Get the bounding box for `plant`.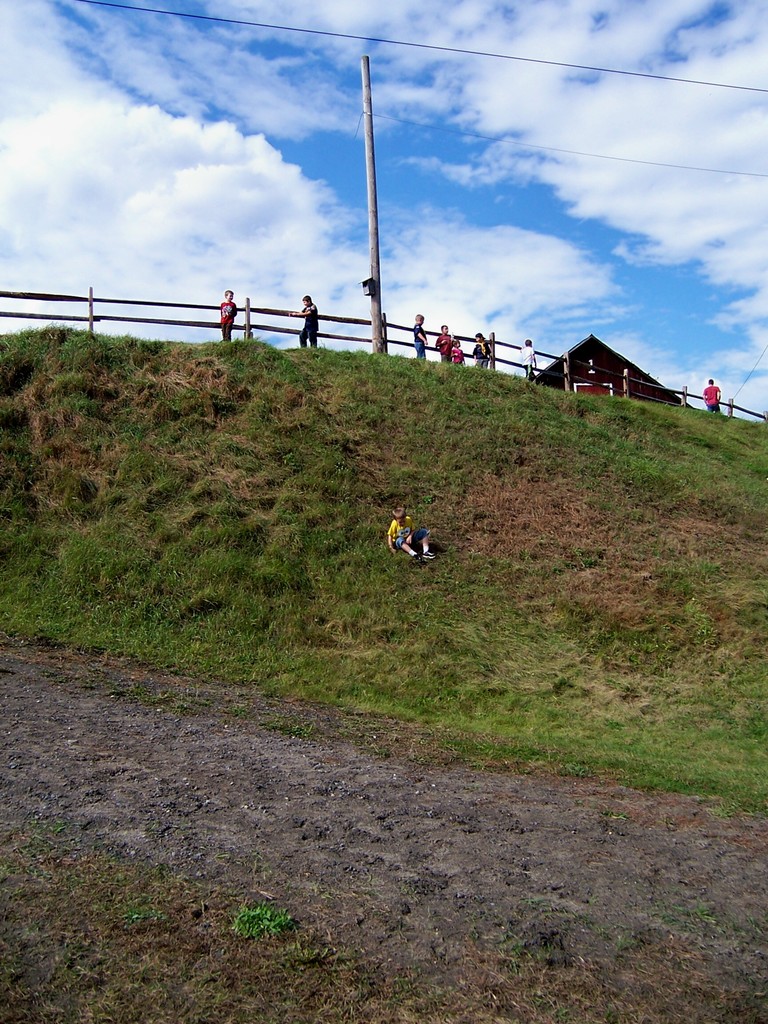
crop(669, 898, 721, 920).
